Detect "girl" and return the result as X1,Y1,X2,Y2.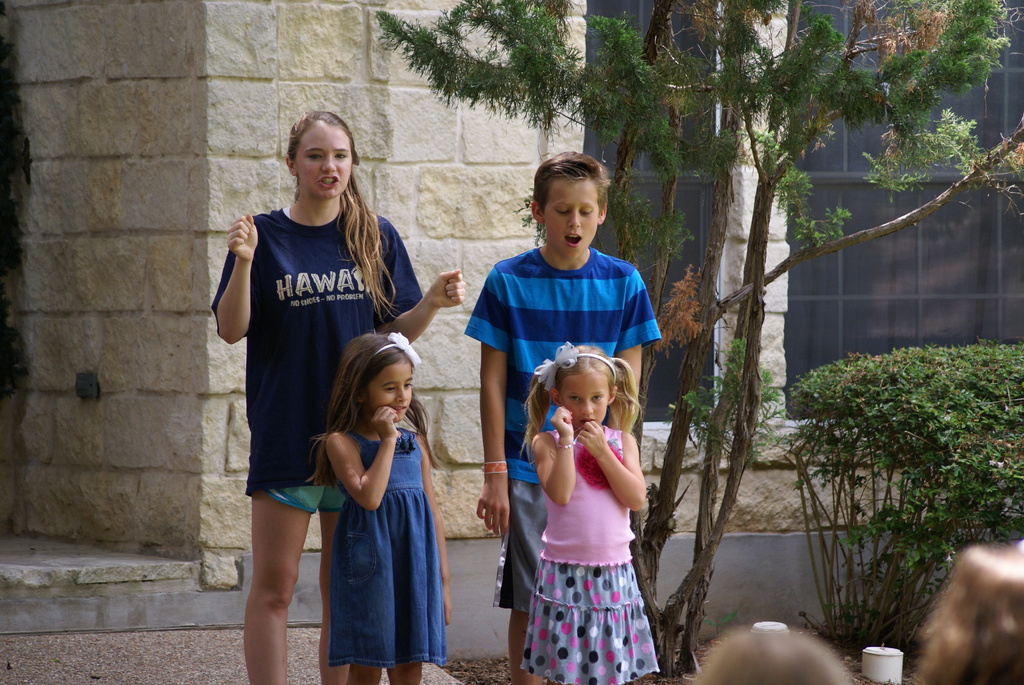
306,329,454,684.
